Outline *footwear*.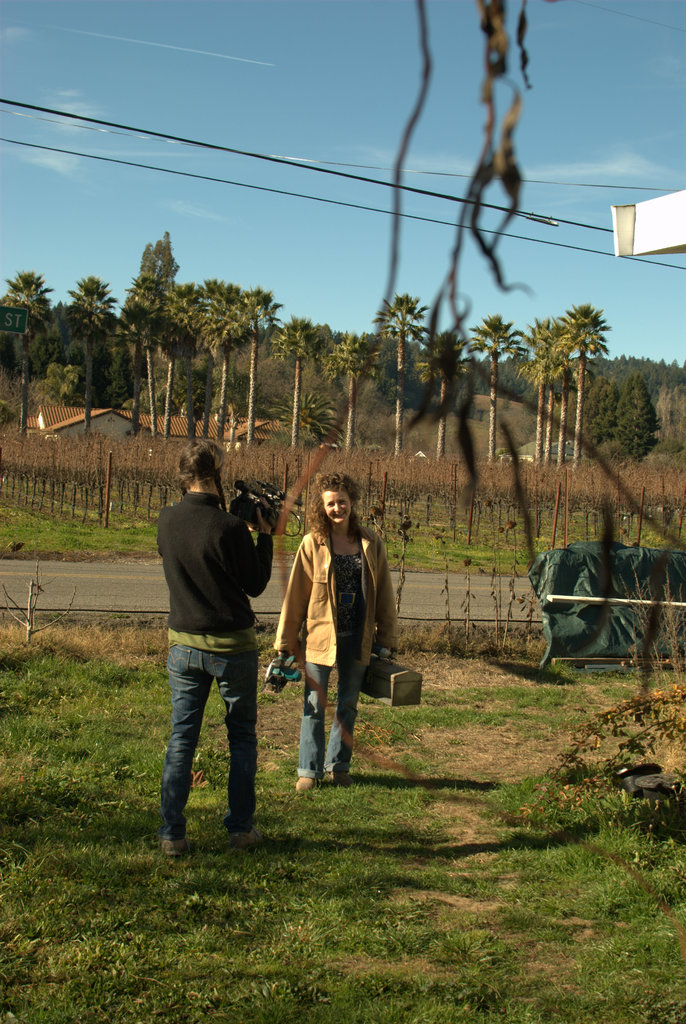
Outline: detection(292, 777, 323, 791).
